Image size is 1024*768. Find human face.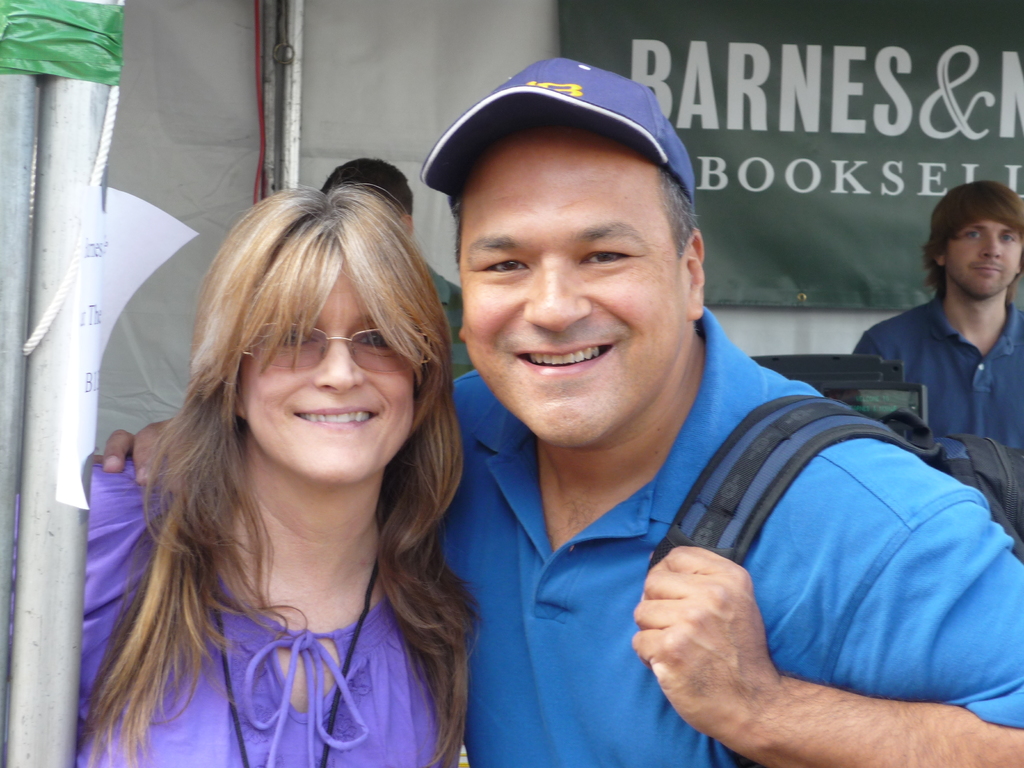
[left=950, top=219, right=1023, bottom=302].
